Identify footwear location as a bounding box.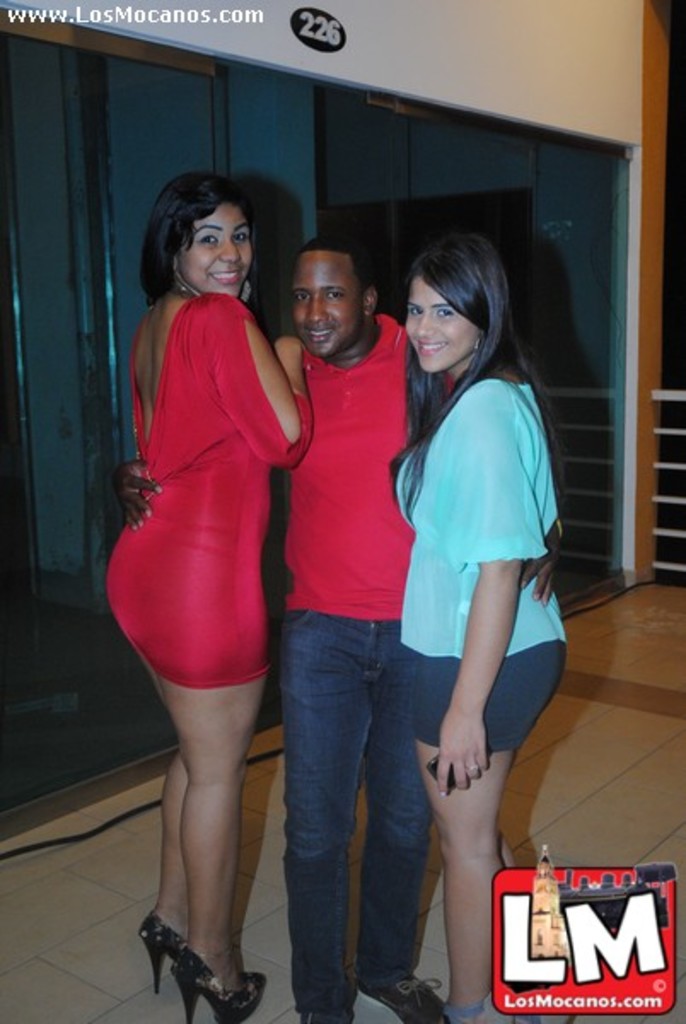
l=312, t=995, r=353, b=1022.
